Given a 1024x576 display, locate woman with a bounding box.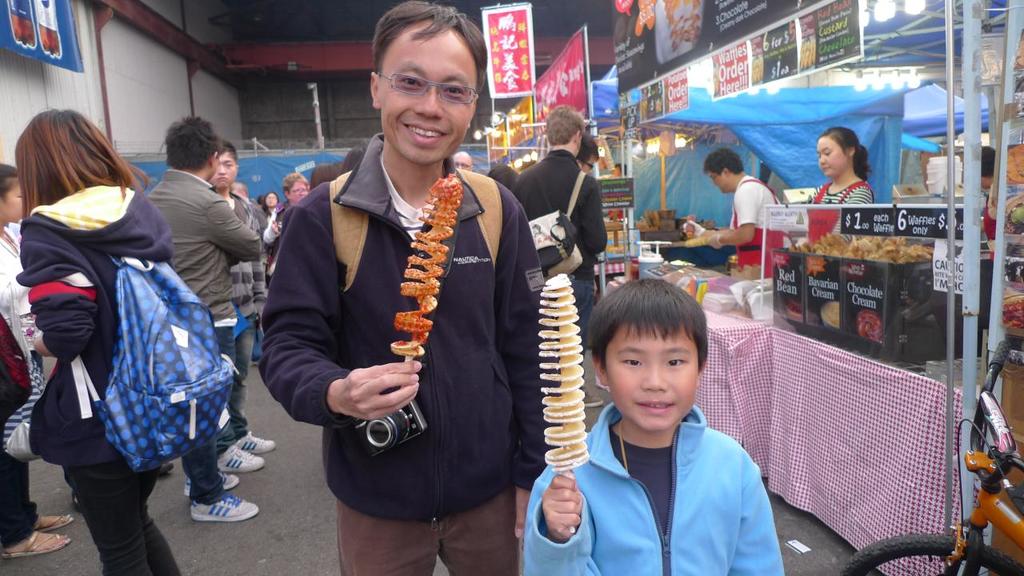
Located: [x1=260, y1=174, x2=307, y2=279].
